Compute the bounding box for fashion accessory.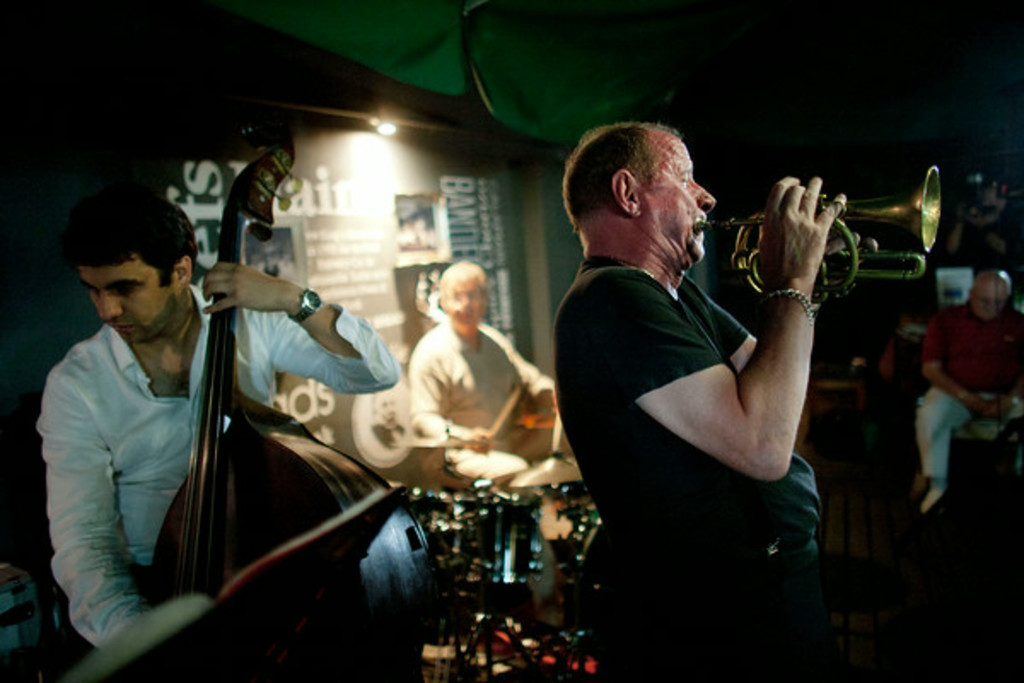
756/285/823/323.
